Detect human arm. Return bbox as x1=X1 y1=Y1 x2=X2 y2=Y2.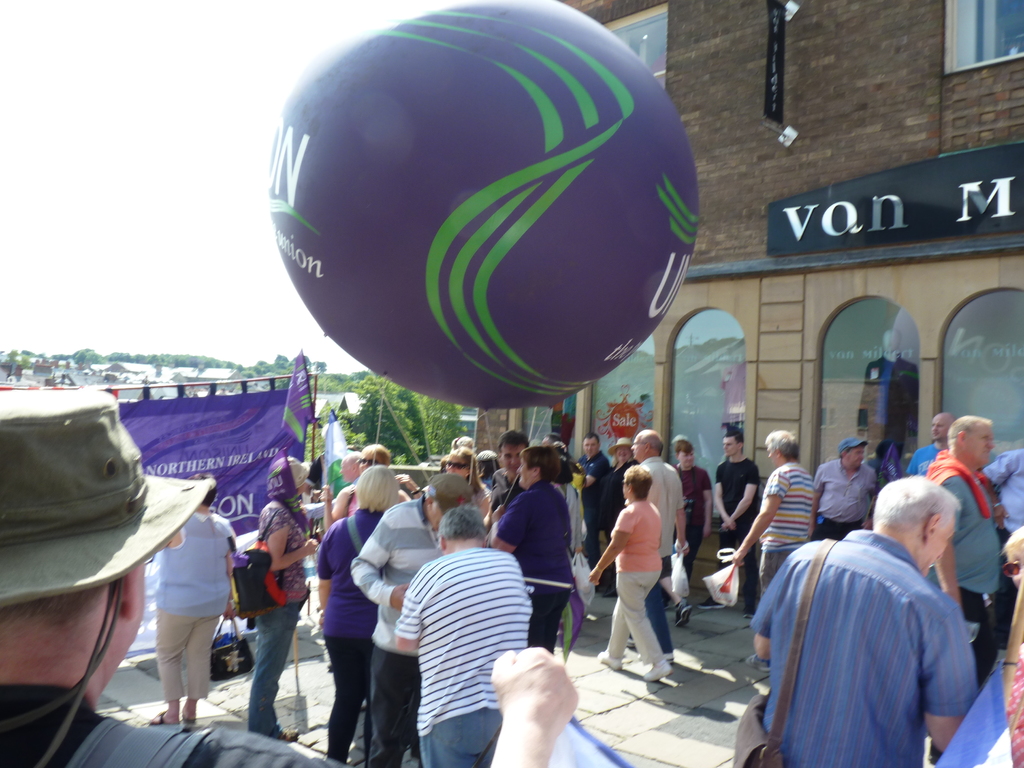
x1=324 y1=482 x2=357 y2=524.
